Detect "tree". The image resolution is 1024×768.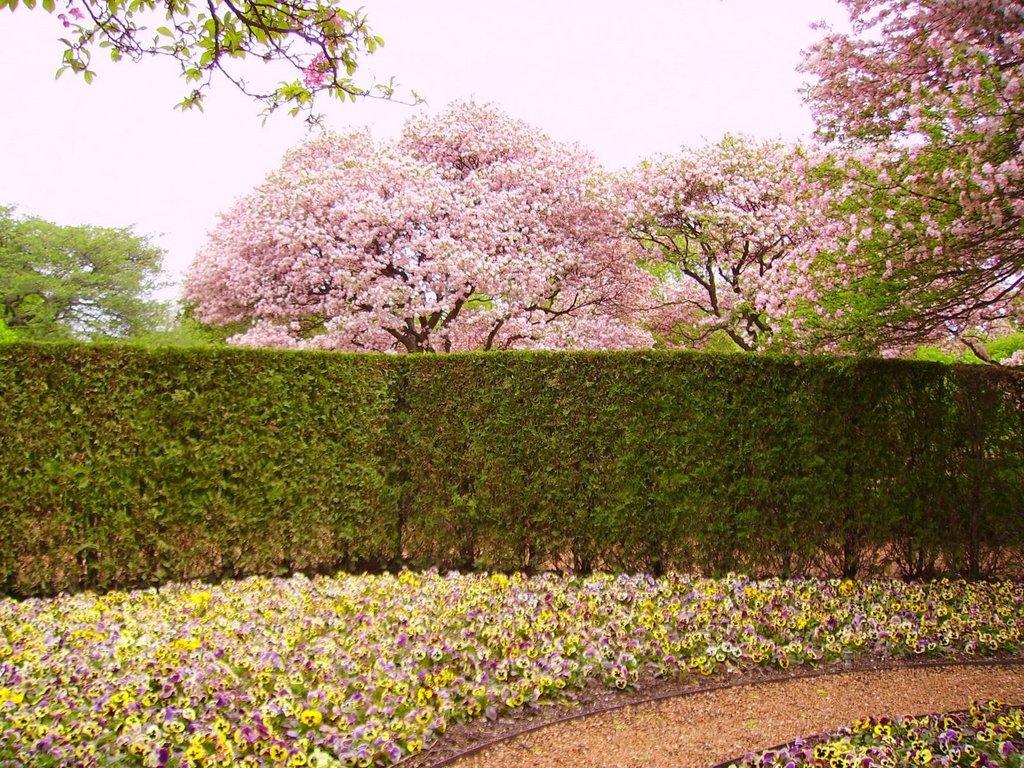
<box>0,0,432,131</box>.
